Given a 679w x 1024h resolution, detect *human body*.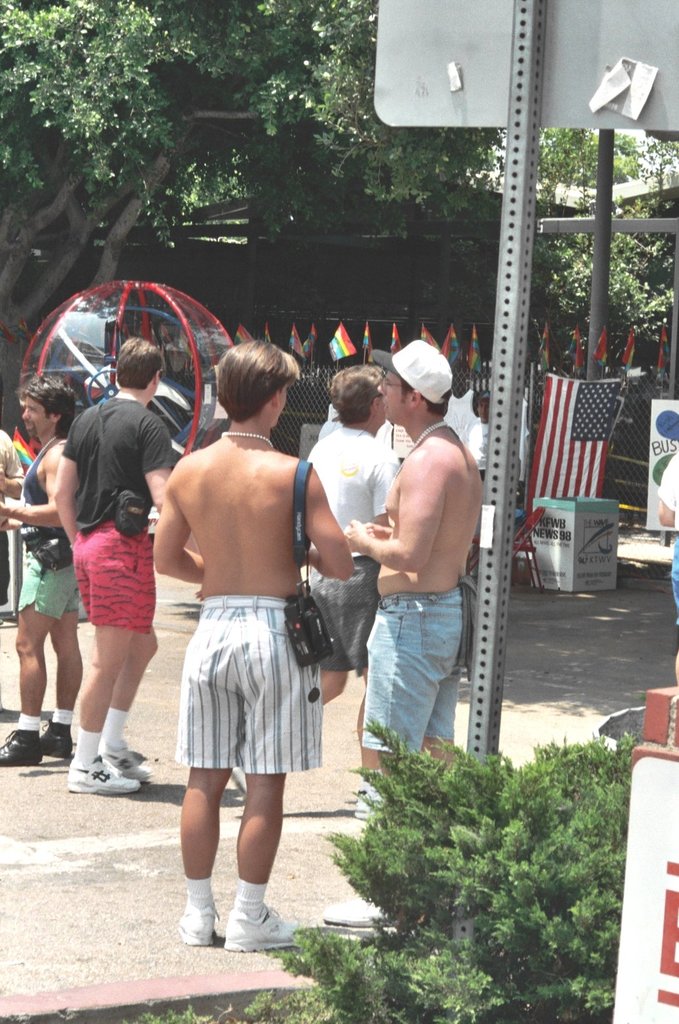
{"x1": 0, "y1": 431, "x2": 22, "y2": 609}.
